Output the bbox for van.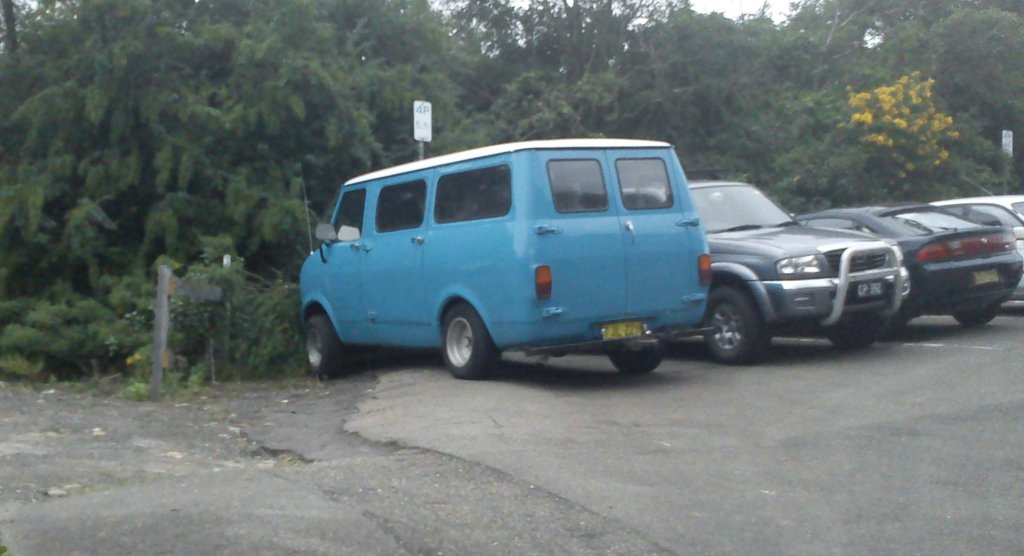
select_region(298, 136, 722, 382).
